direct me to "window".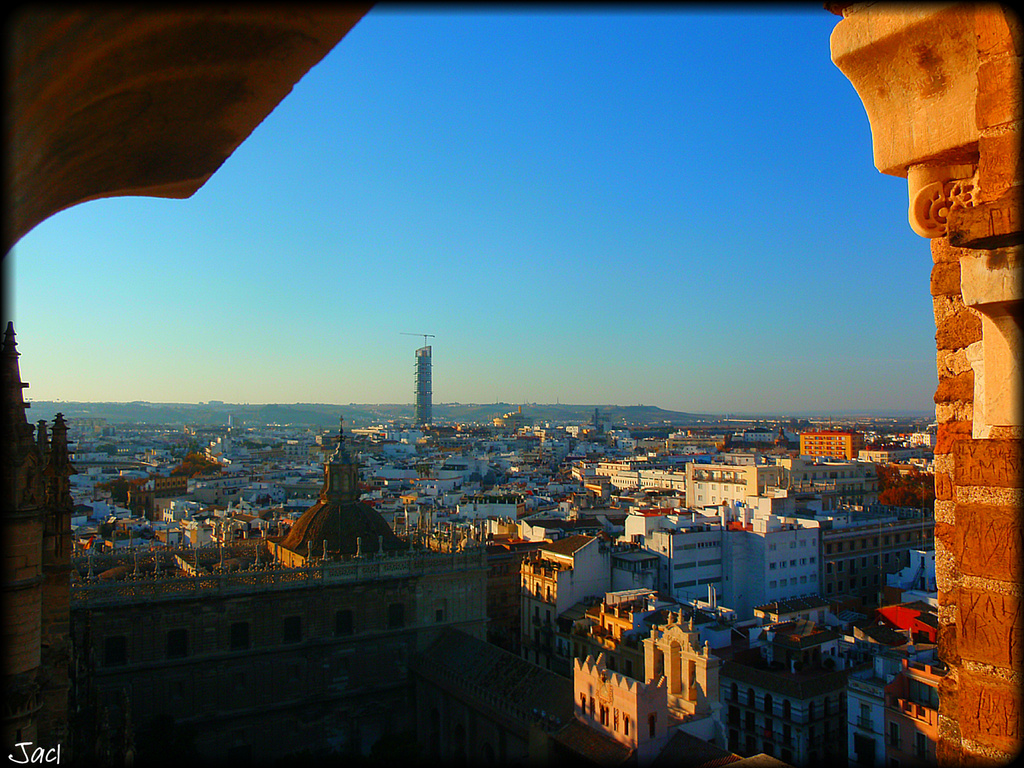
Direction: x1=161 y1=626 x2=192 y2=664.
